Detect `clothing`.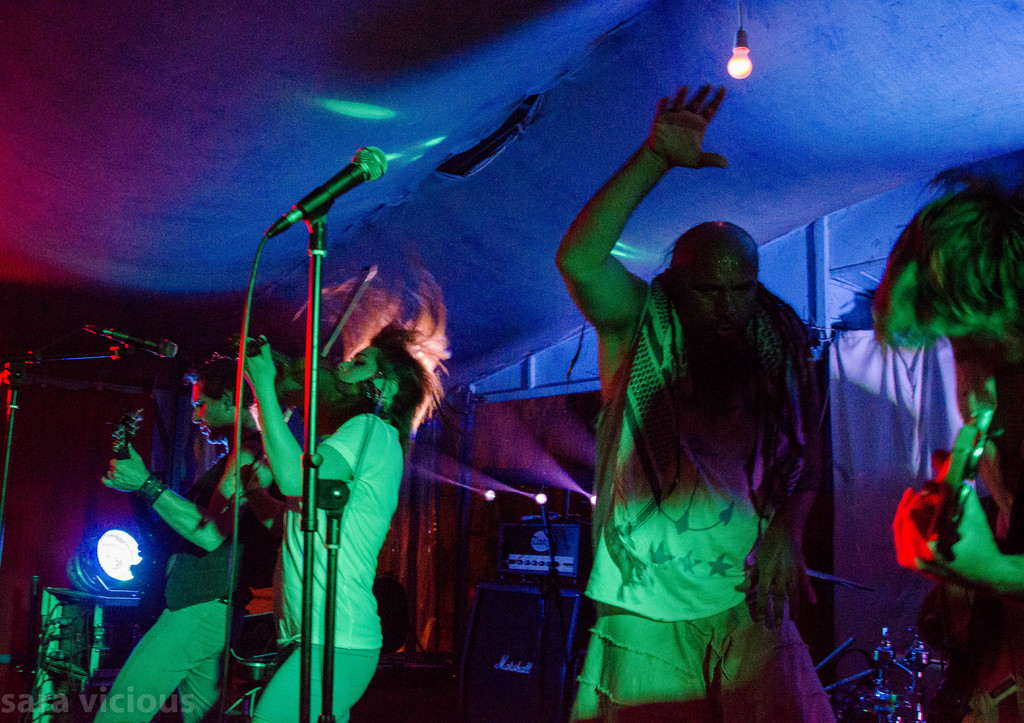
Detected at detection(964, 483, 1023, 722).
